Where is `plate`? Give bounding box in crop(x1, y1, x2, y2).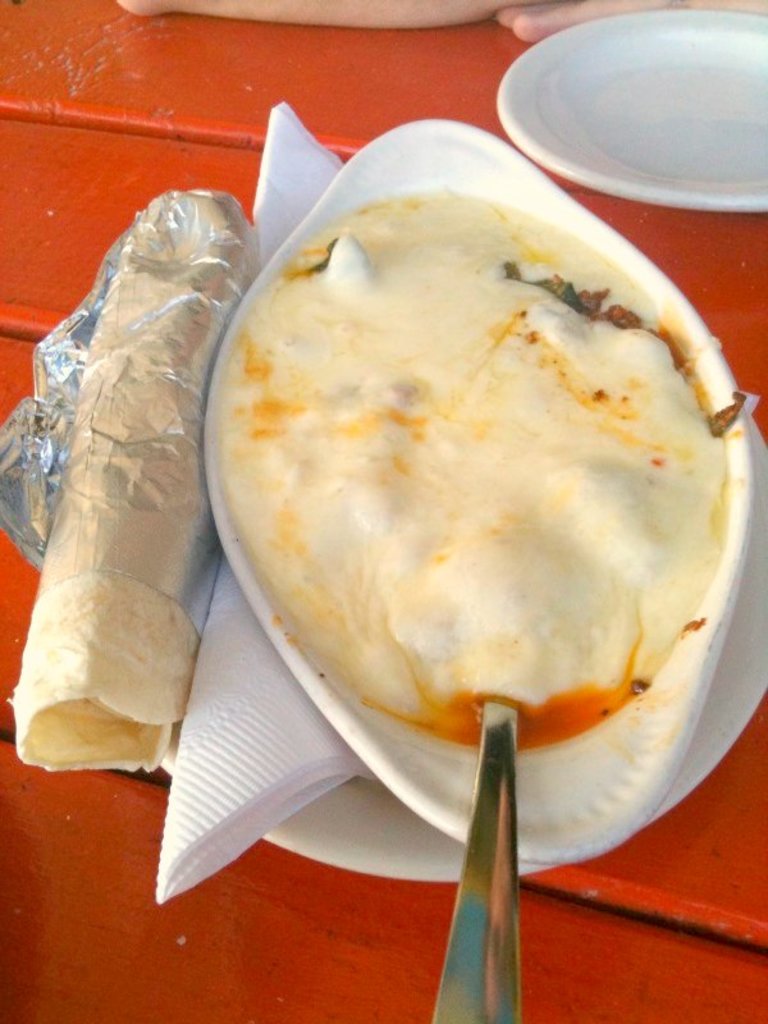
crop(494, 14, 767, 229).
